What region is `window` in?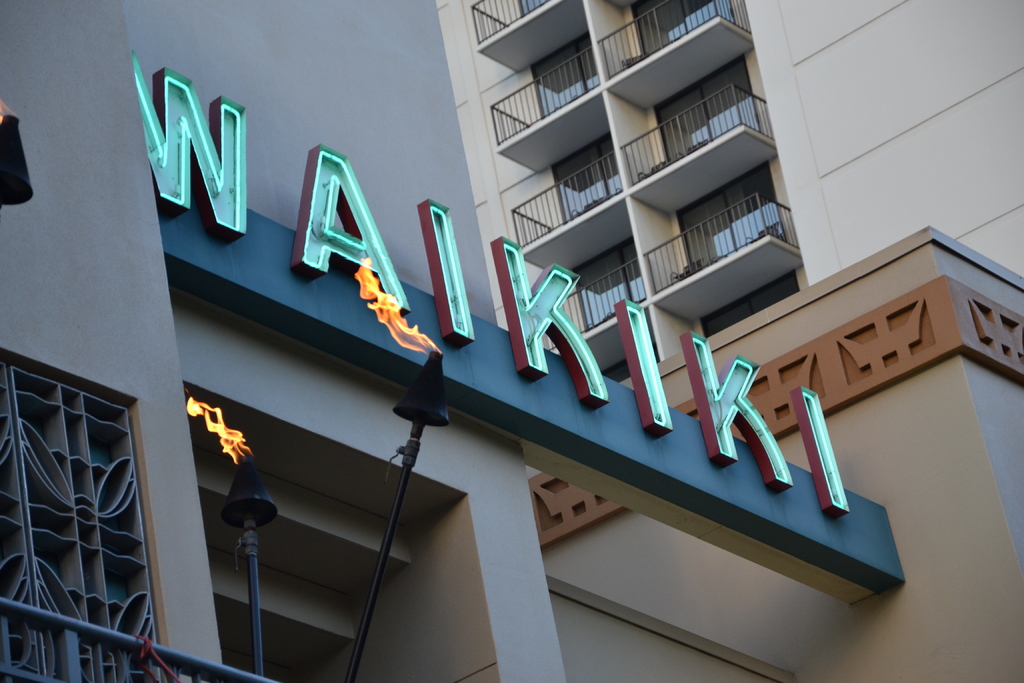
{"x1": 676, "y1": 150, "x2": 779, "y2": 268}.
